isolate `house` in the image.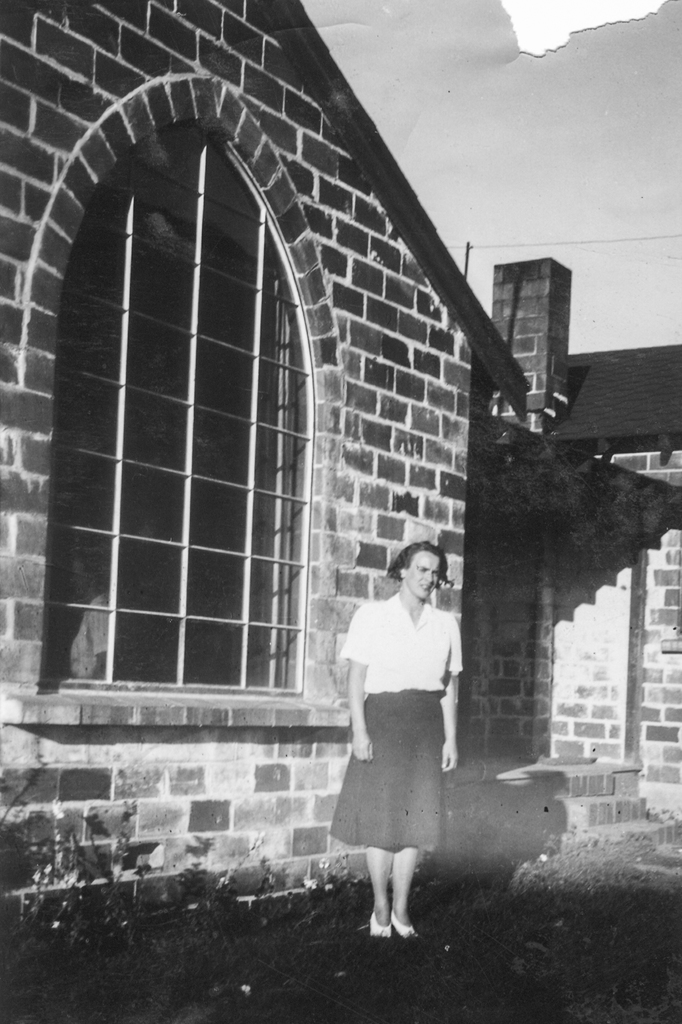
Isolated region: [0,18,639,888].
